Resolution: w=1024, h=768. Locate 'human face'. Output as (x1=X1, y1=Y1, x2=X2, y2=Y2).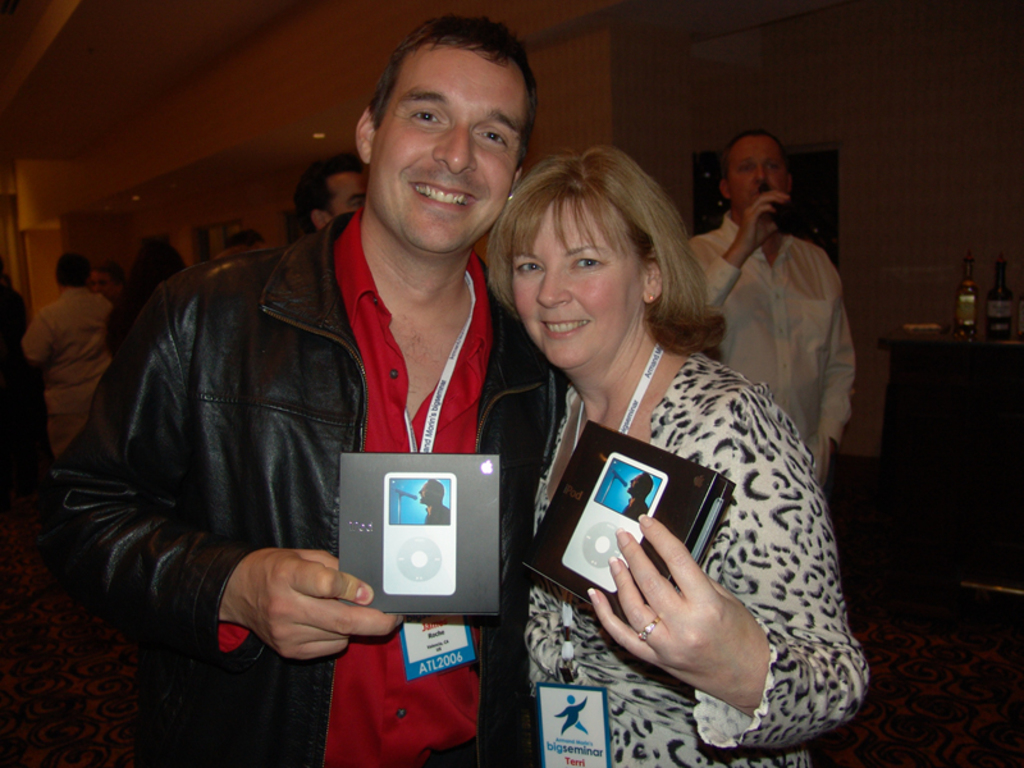
(x1=366, y1=37, x2=530, y2=252).
